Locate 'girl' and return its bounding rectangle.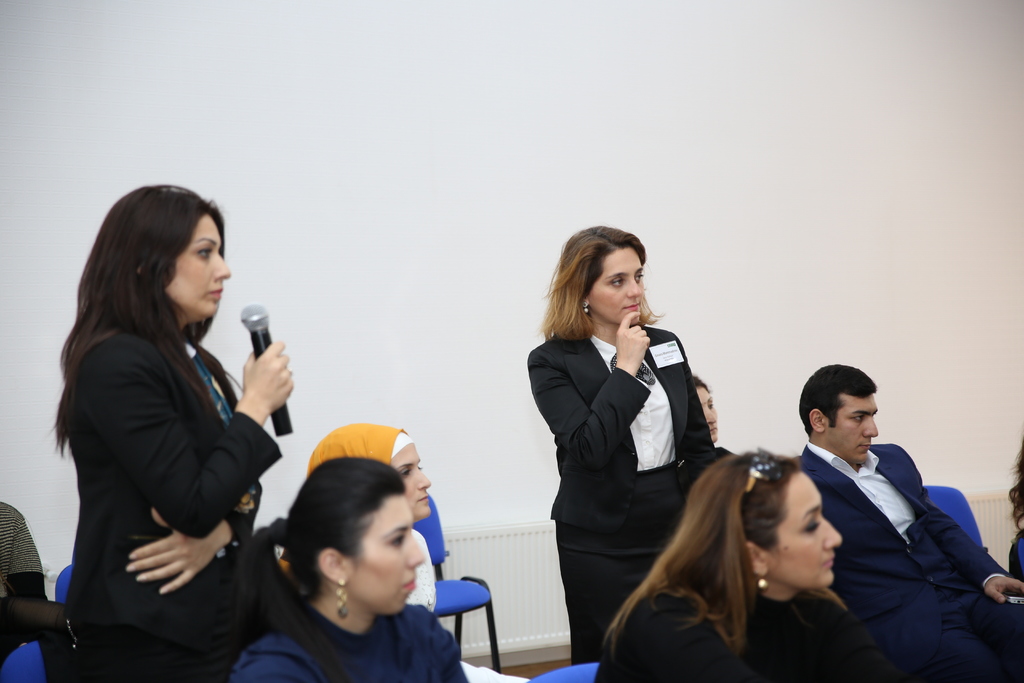
{"left": 228, "top": 461, "right": 461, "bottom": 681}.
